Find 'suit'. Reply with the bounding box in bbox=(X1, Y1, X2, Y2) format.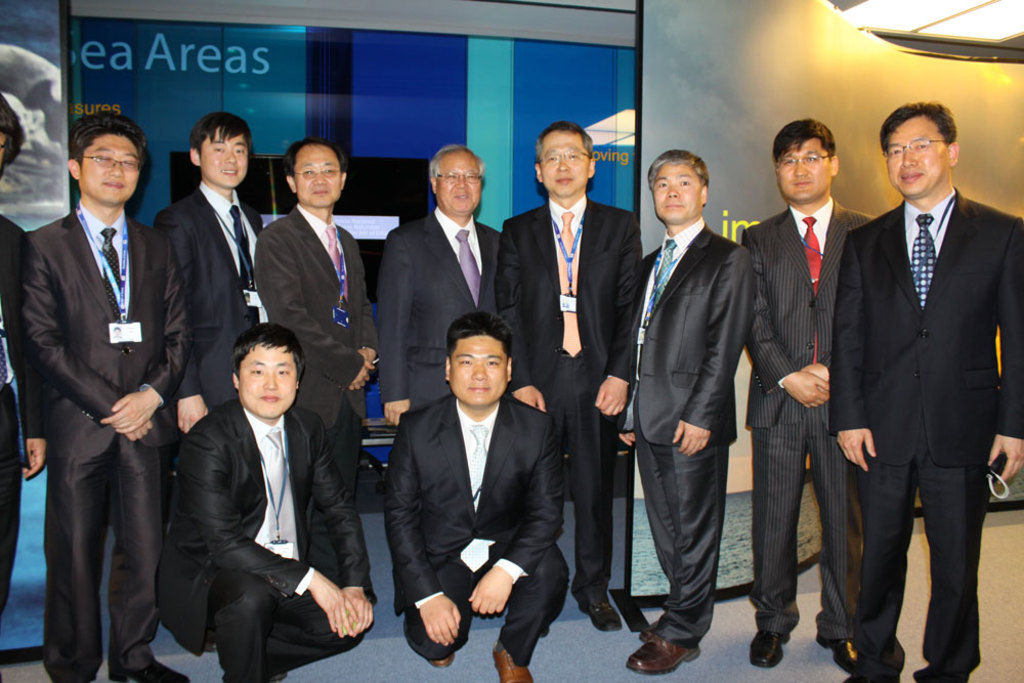
bbox=(744, 205, 879, 645).
